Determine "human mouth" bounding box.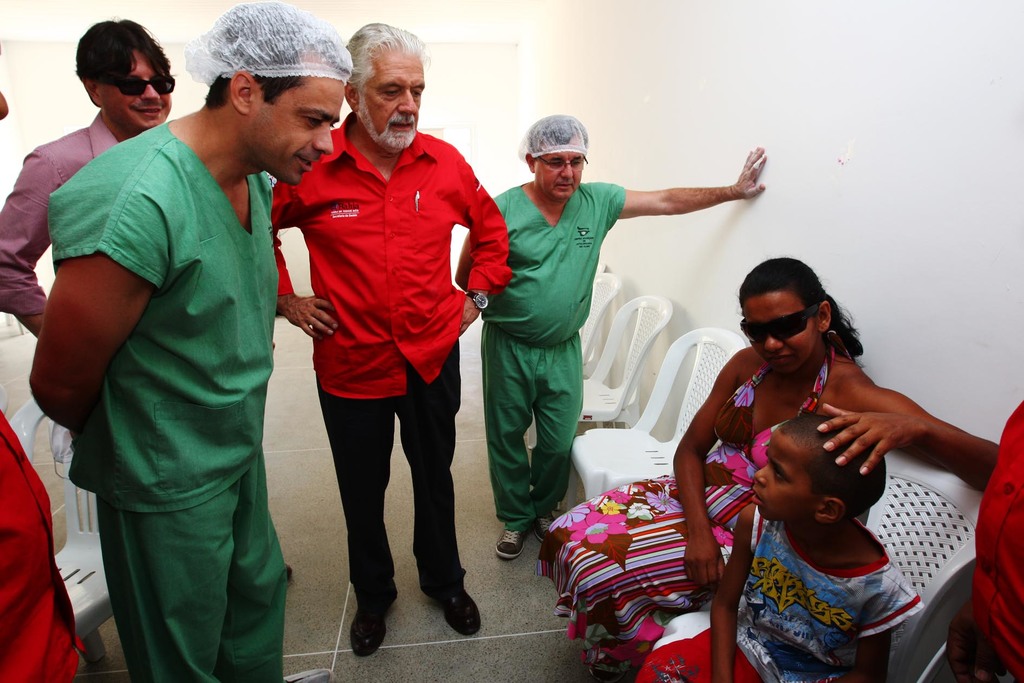
Determined: crop(771, 352, 787, 367).
